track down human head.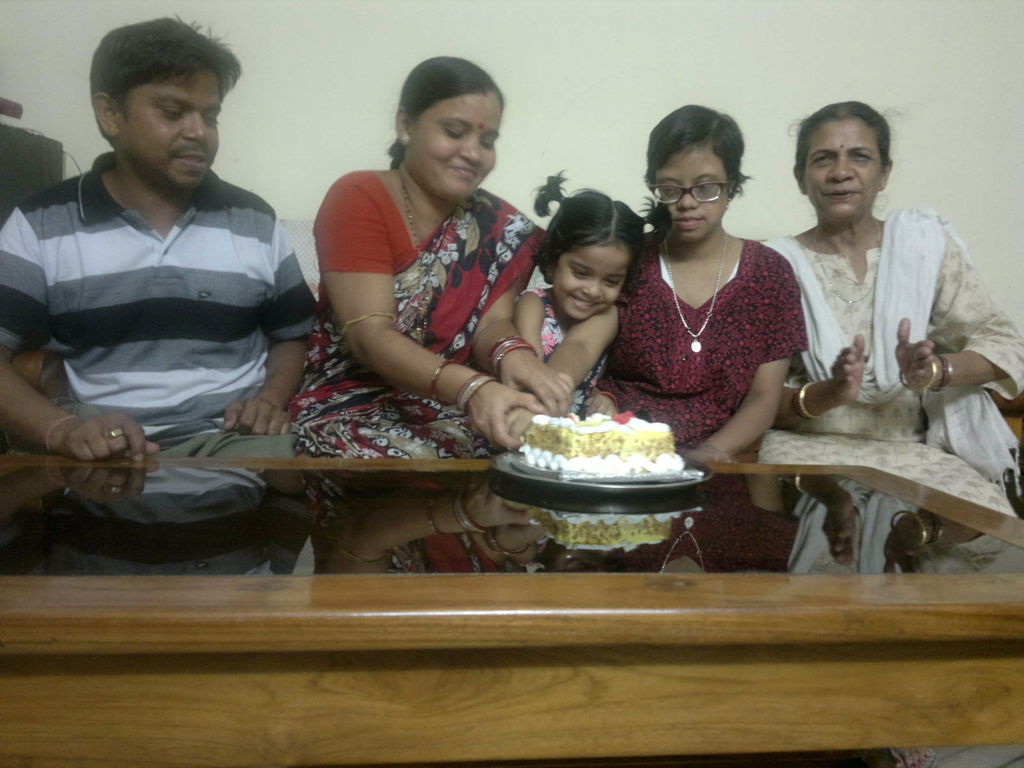
Tracked to 74:12:241:177.
